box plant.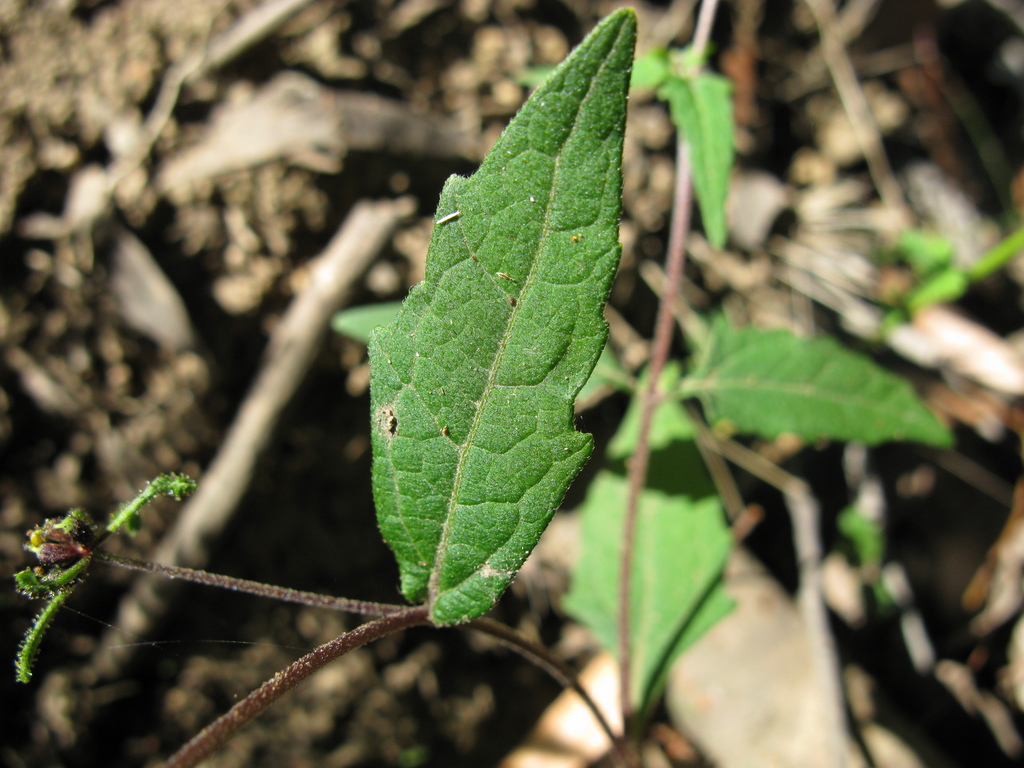
bbox=[0, 6, 1023, 767].
